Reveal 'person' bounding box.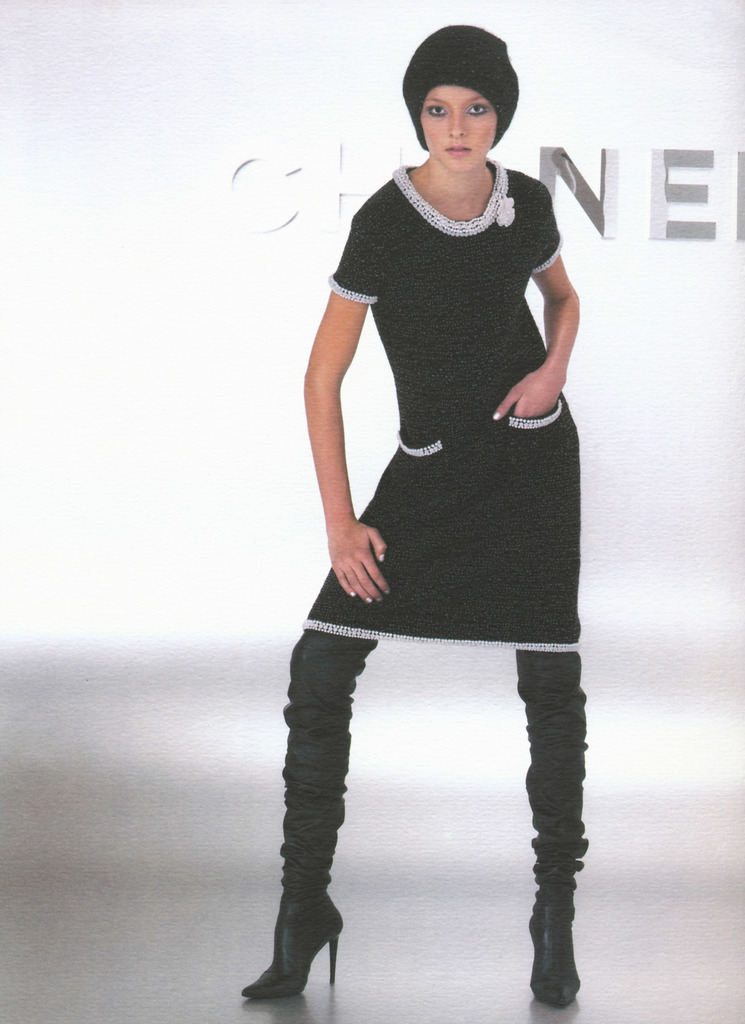
Revealed: 270, 35, 627, 1023.
